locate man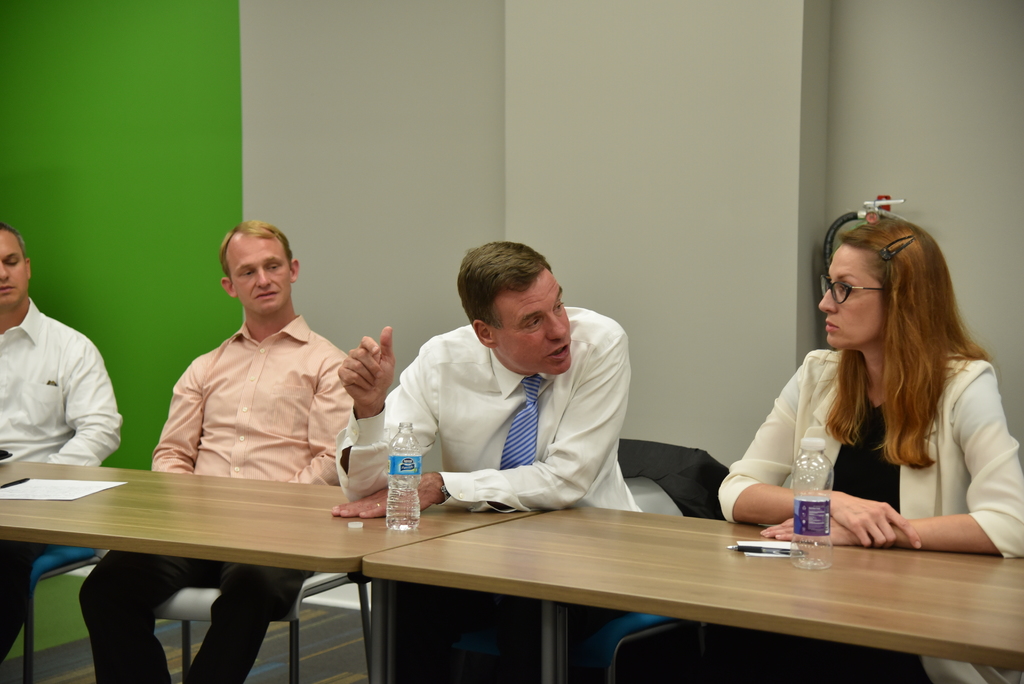
locate(81, 222, 352, 683)
